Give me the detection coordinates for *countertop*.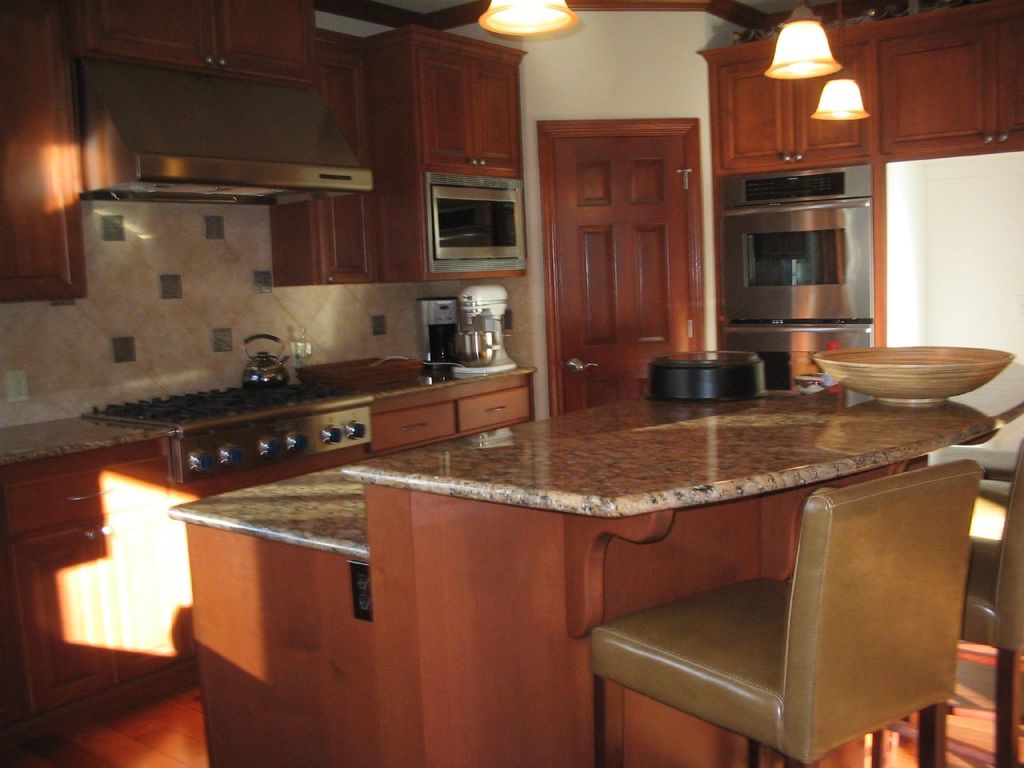
0/350/532/762.
